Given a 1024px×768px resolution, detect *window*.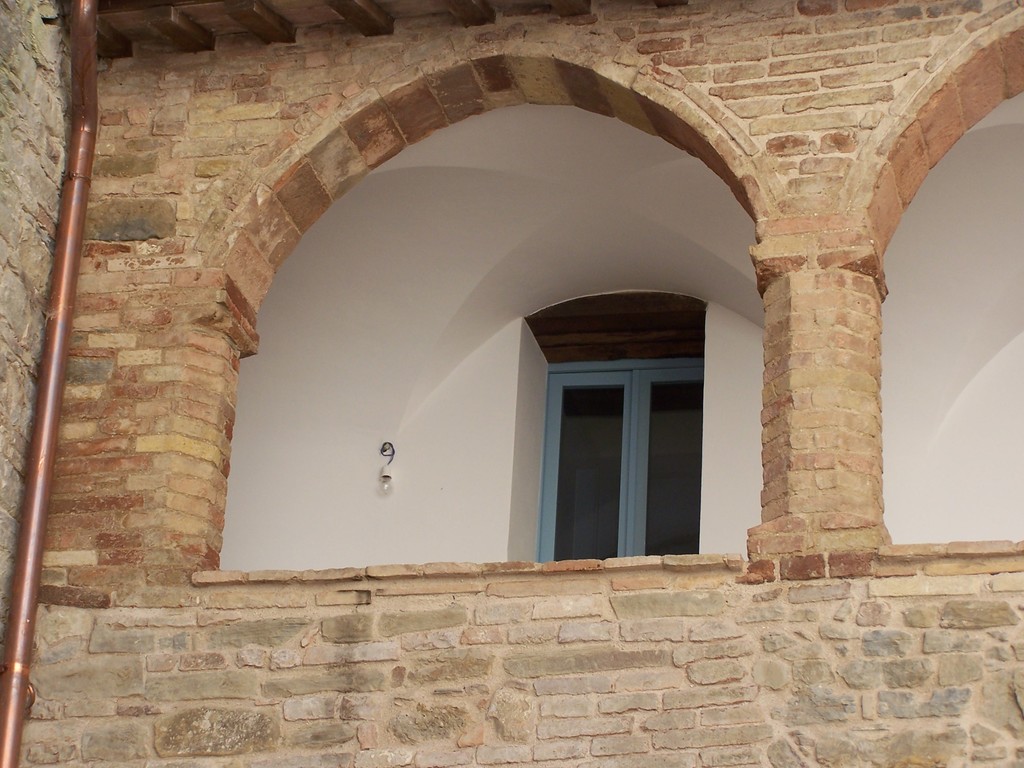
bbox=[526, 351, 719, 593].
